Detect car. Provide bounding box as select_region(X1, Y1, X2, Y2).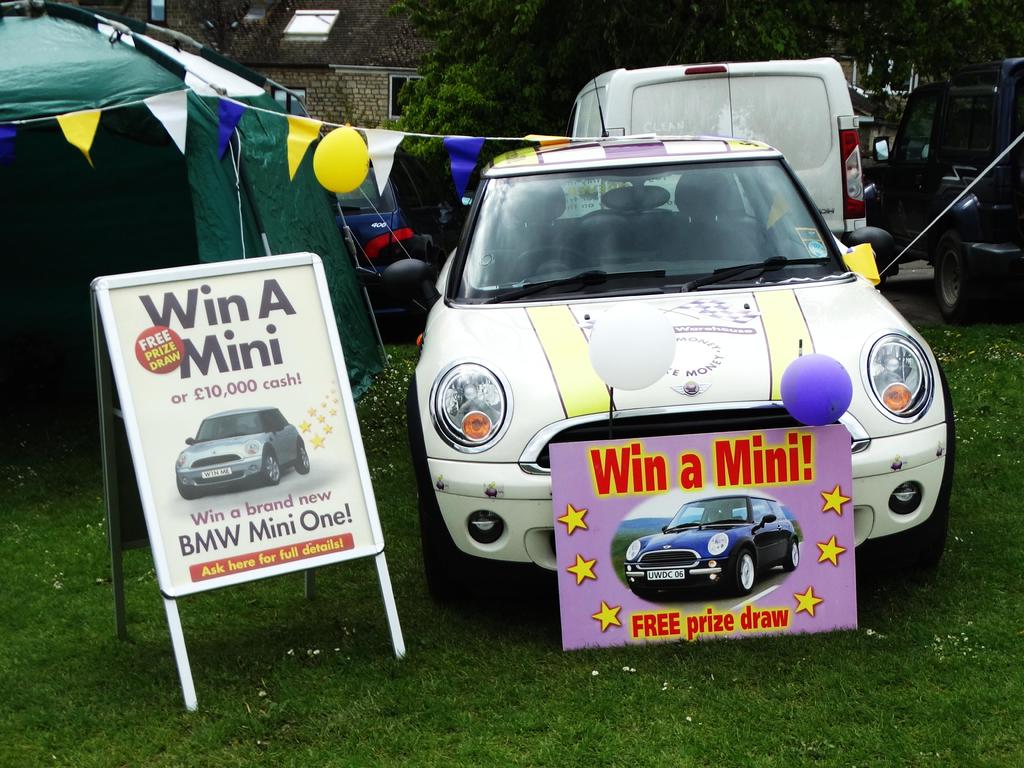
select_region(173, 408, 312, 499).
